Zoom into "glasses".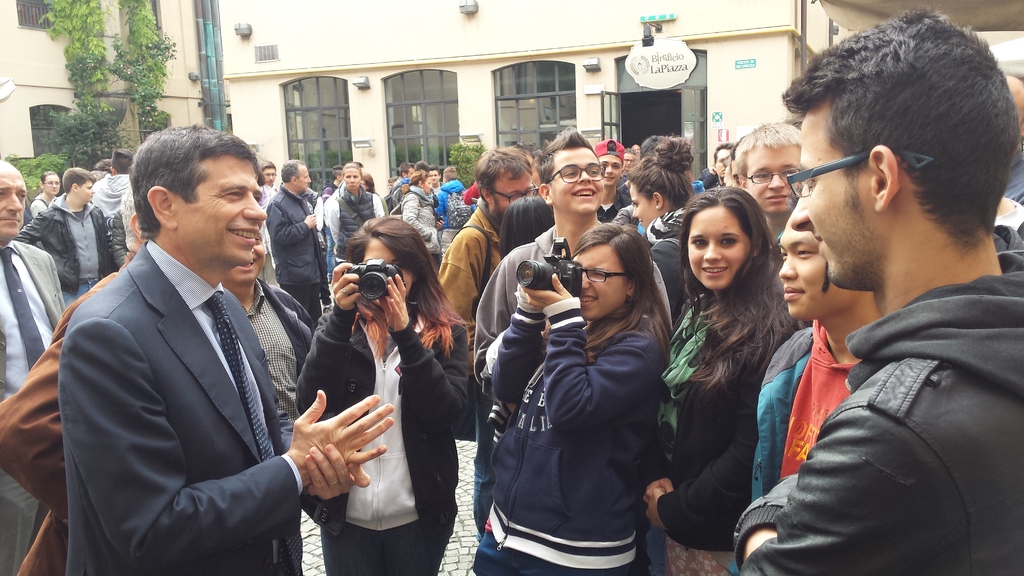
Zoom target: (582, 267, 625, 283).
